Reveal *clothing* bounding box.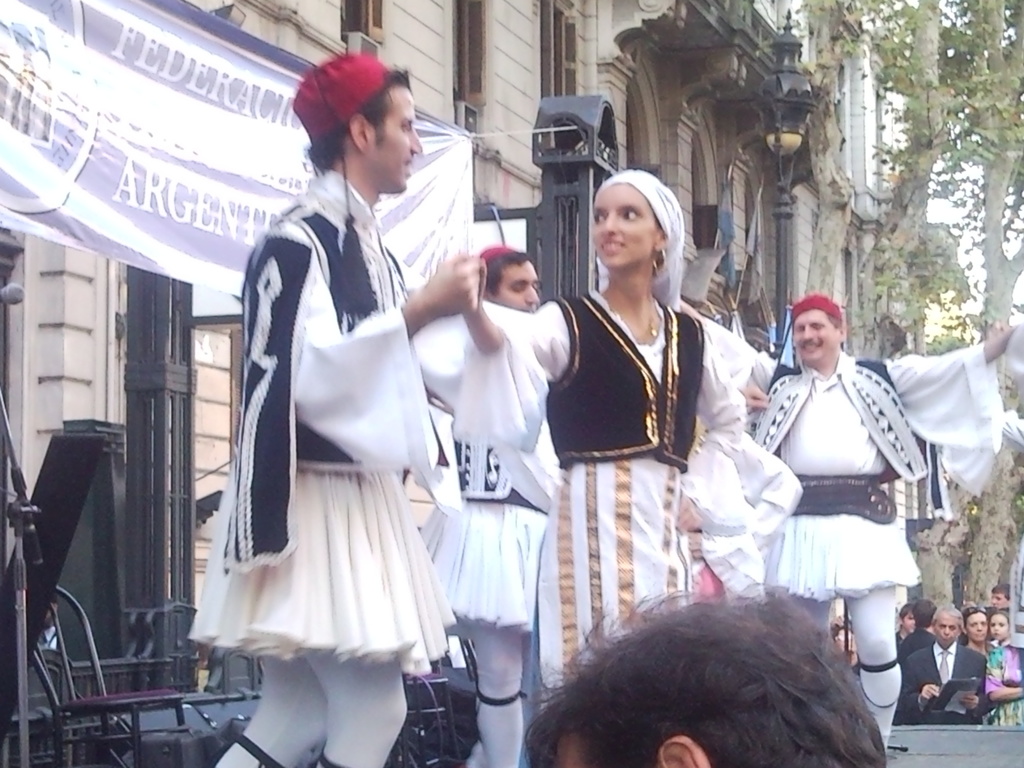
Revealed: <box>986,641,1023,727</box>.
